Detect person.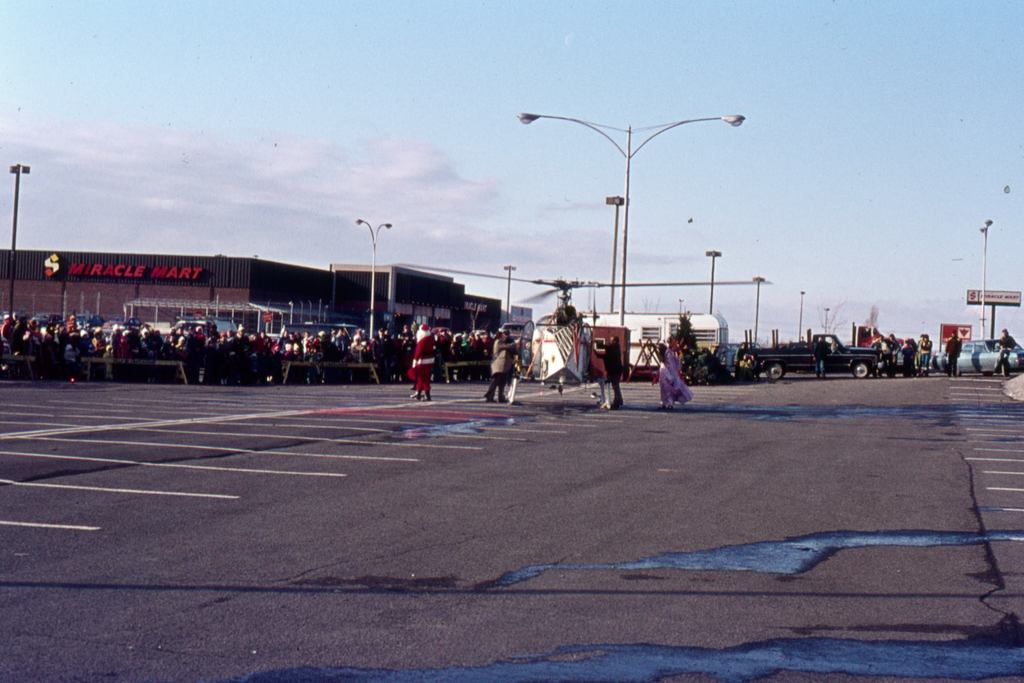
Detected at pyautogui.locateOnScreen(404, 323, 435, 402).
